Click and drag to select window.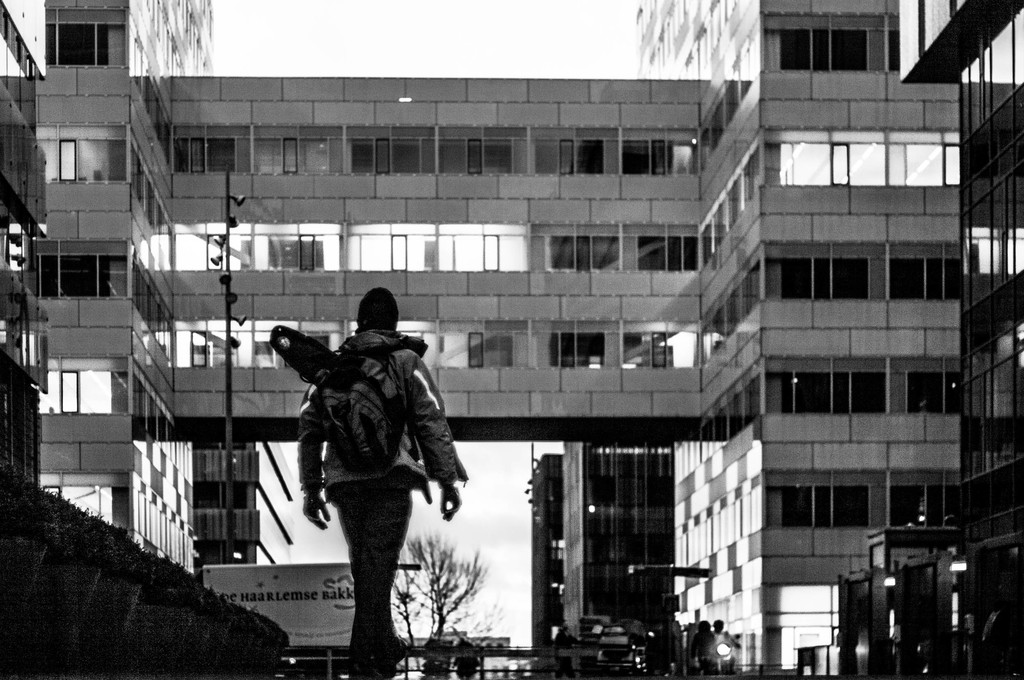
Selection: {"left": 776, "top": 7, "right": 911, "bottom": 90}.
